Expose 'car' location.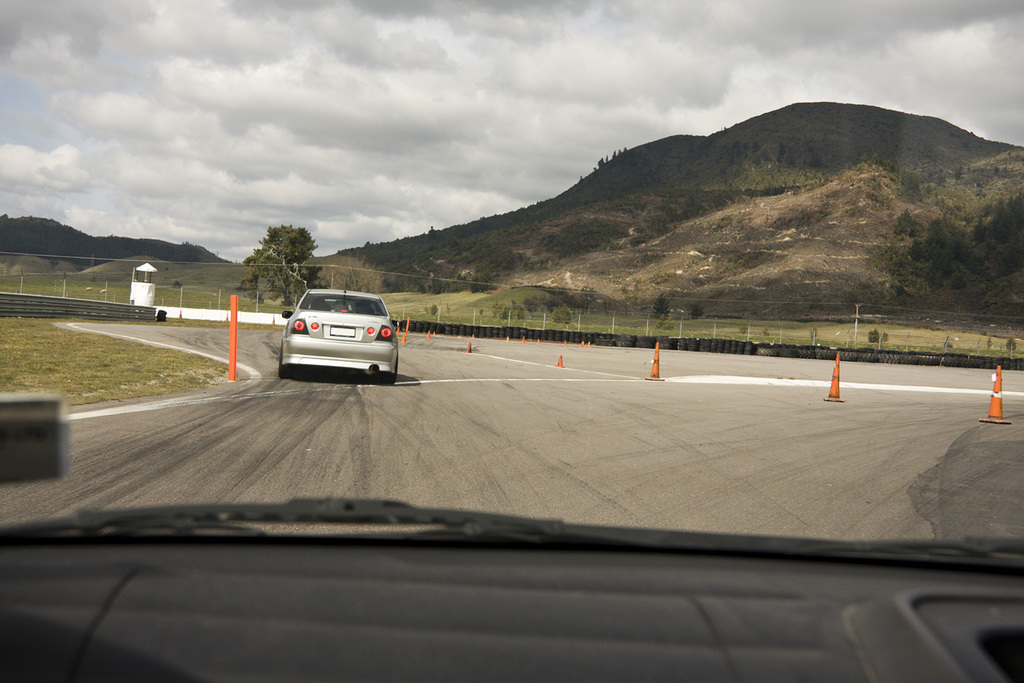
Exposed at crop(0, 0, 1023, 682).
